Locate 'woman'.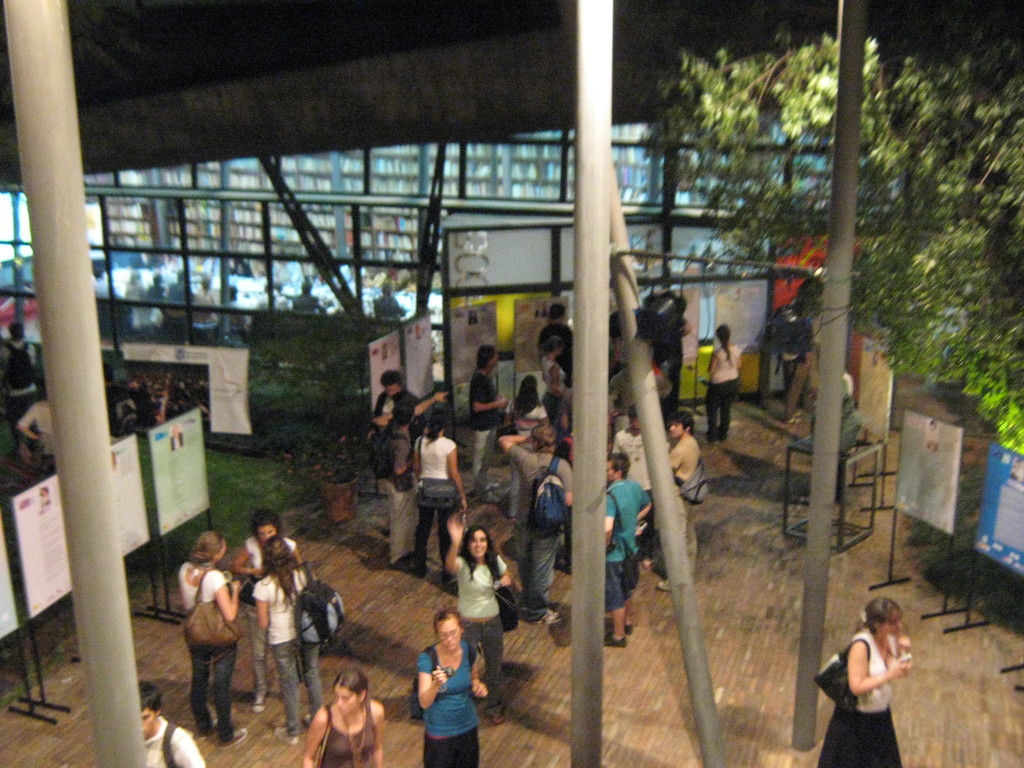
Bounding box: box(302, 664, 386, 767).
